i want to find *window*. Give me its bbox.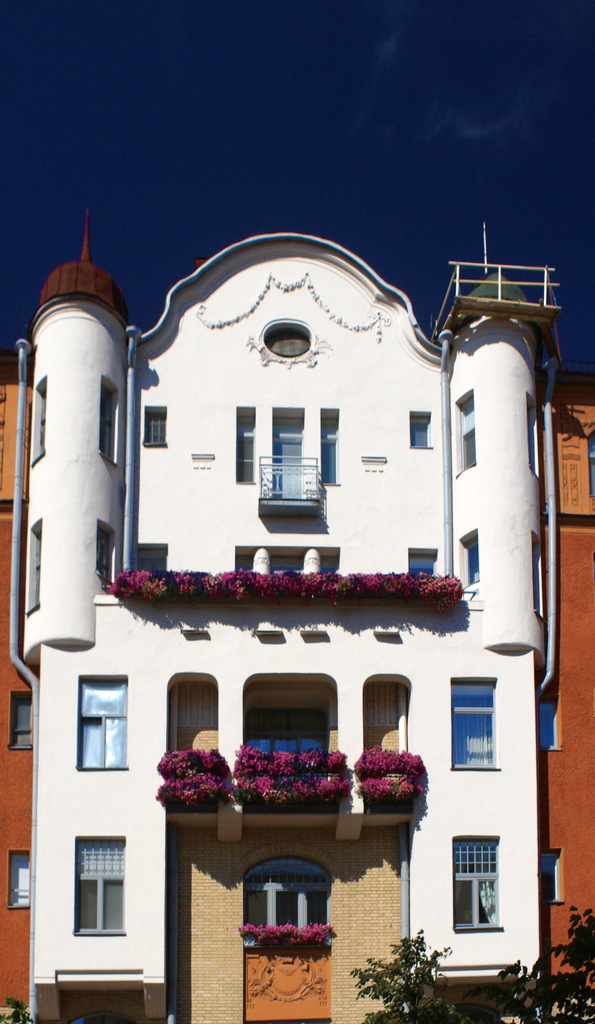
BBox(143, 409, 168, 447).
